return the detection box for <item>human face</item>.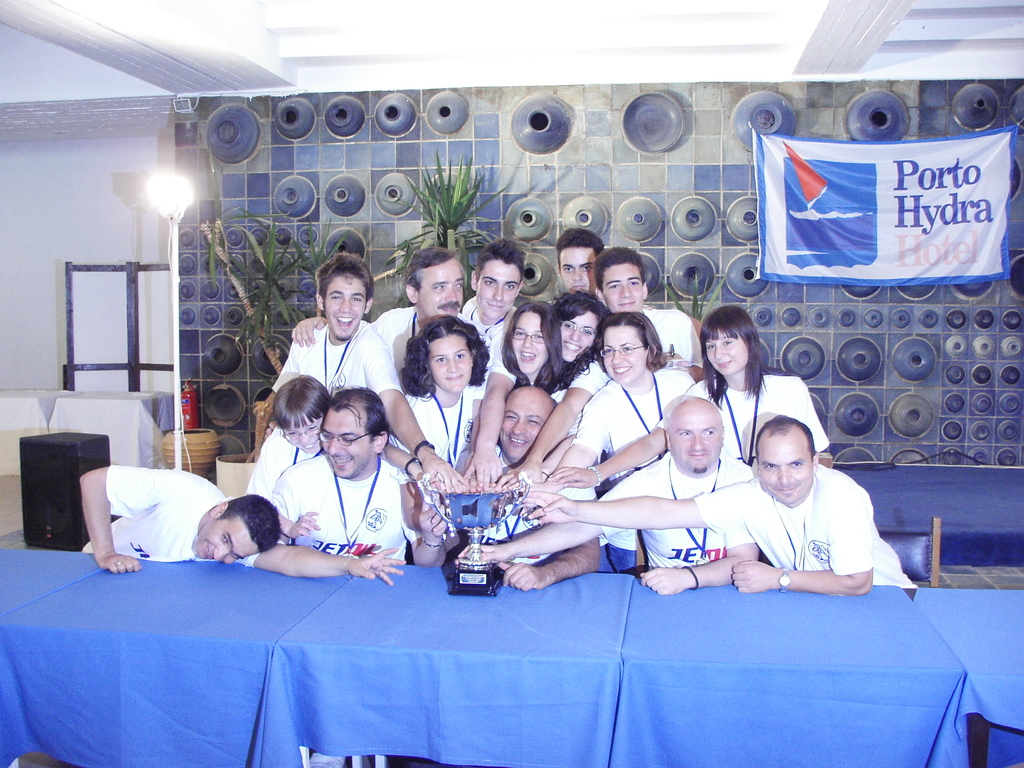
(left=756, top=437, right=812, bottom=500).
